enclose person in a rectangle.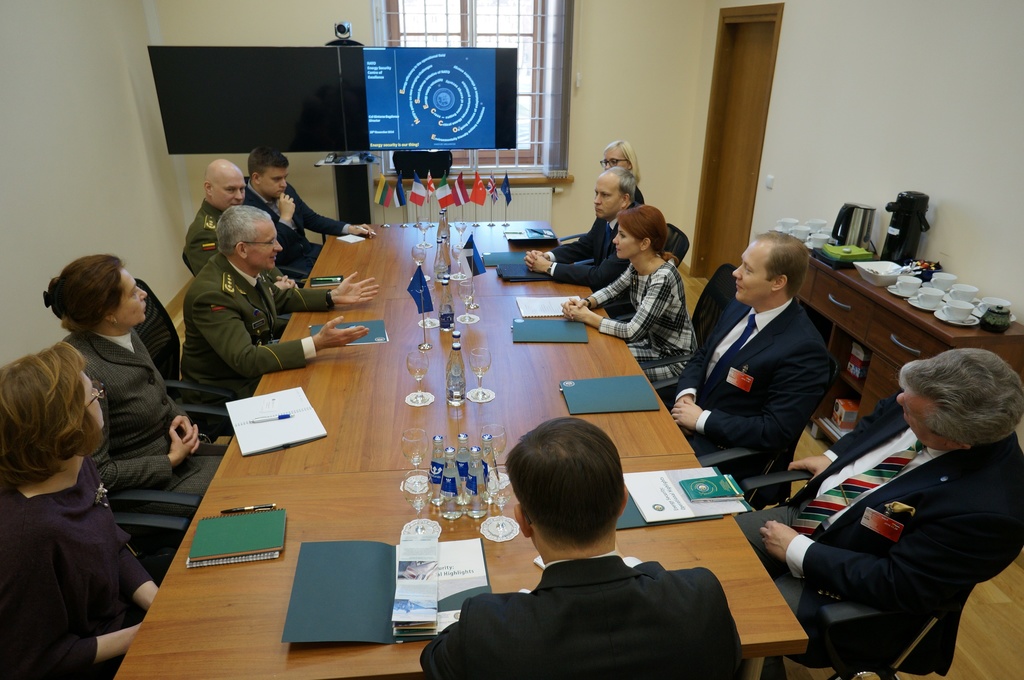
left=602, top=139, right=653, bottom=210.
